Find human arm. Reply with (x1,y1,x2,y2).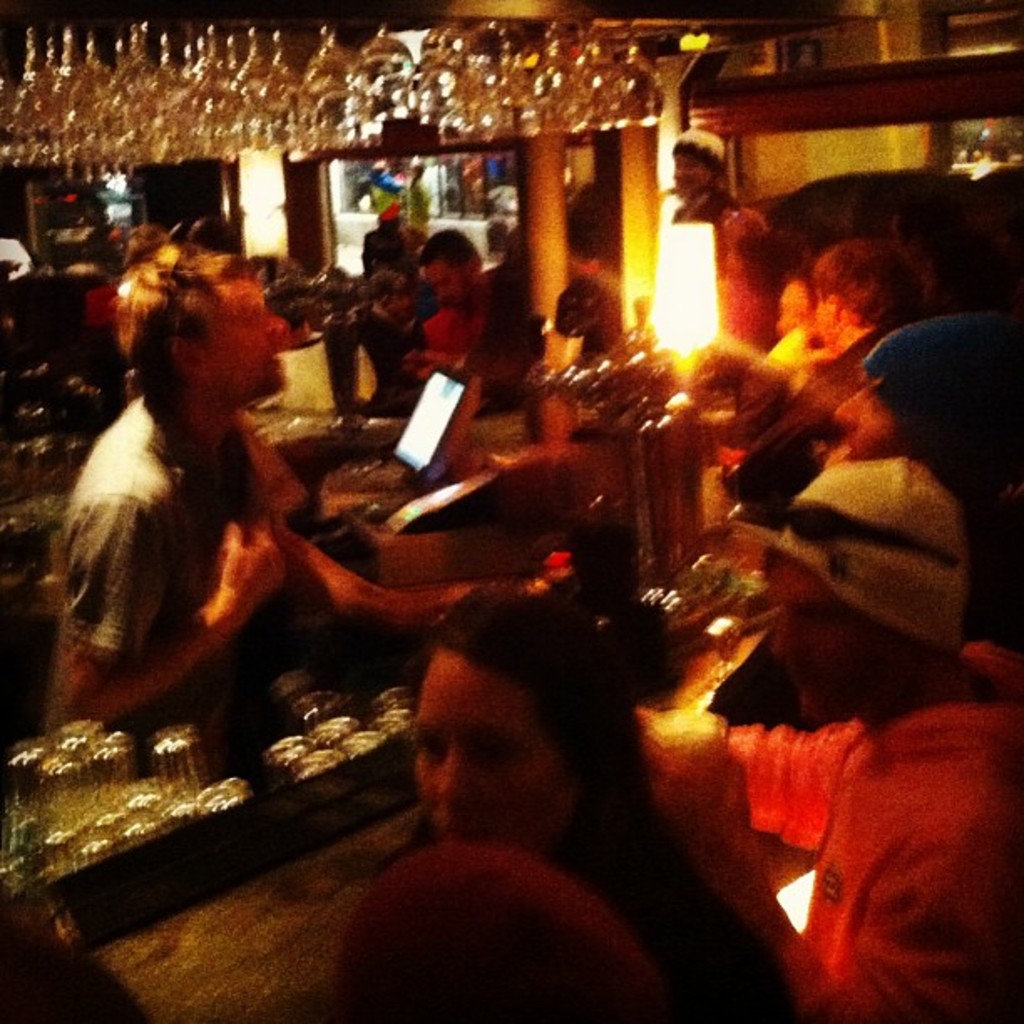
(718,718,848,852).
